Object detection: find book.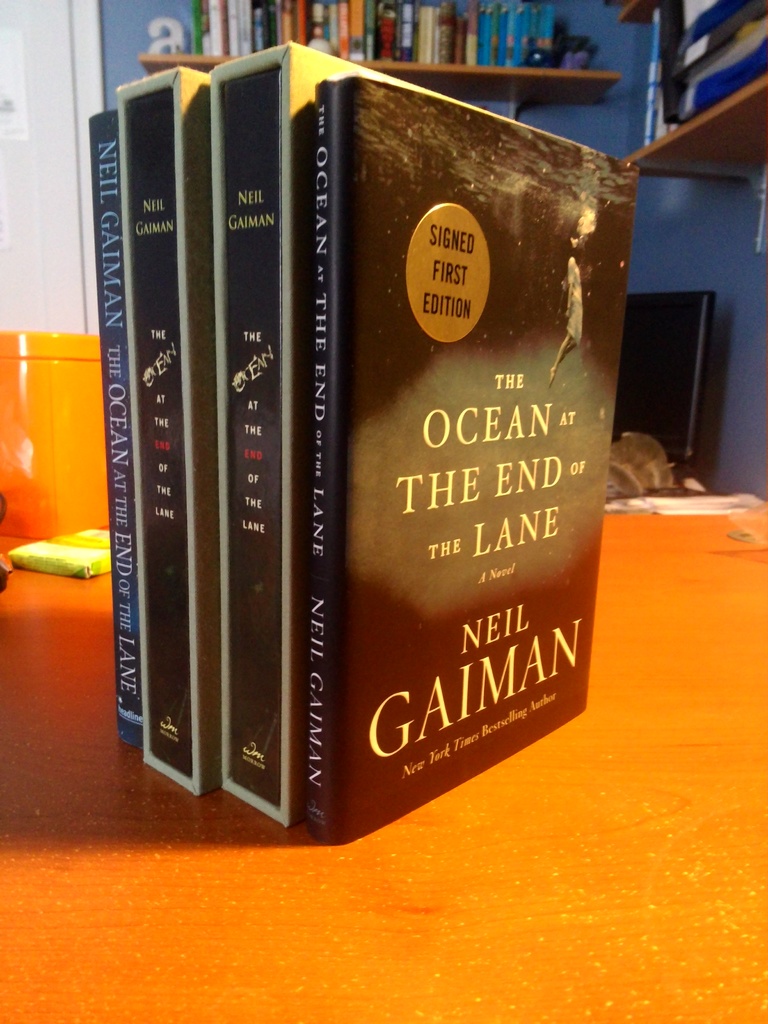
(x1=81, y1=108, x2=151, y2=757).
